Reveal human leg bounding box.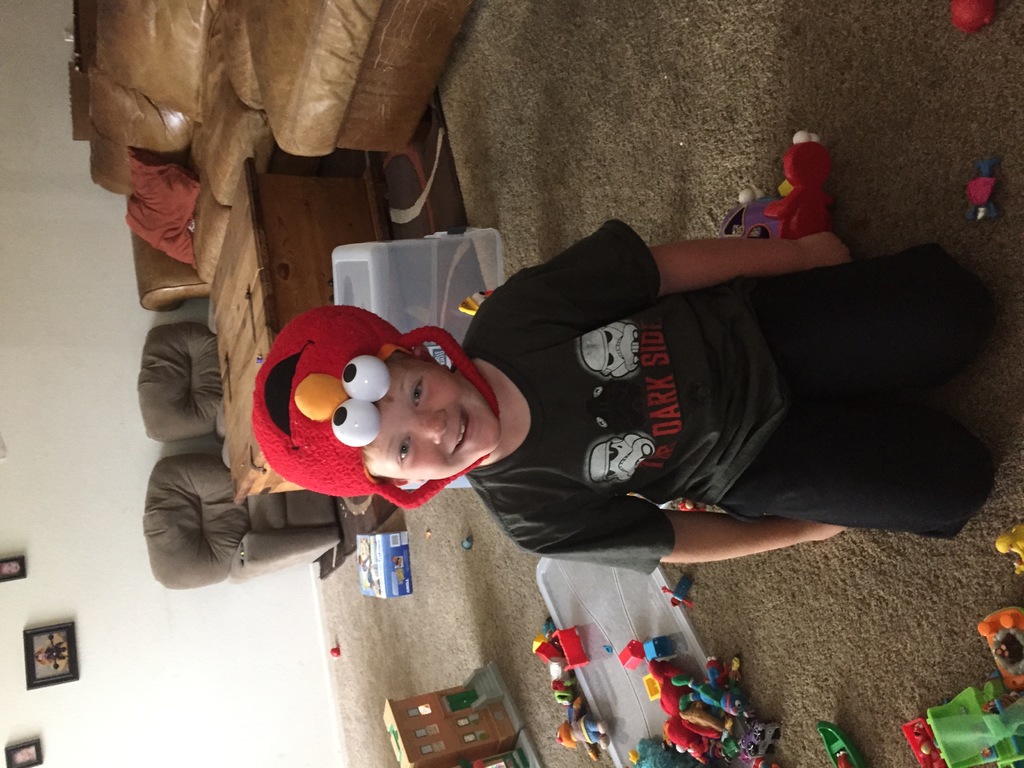
Revealed: detection(758, 395, 1004, 544).
